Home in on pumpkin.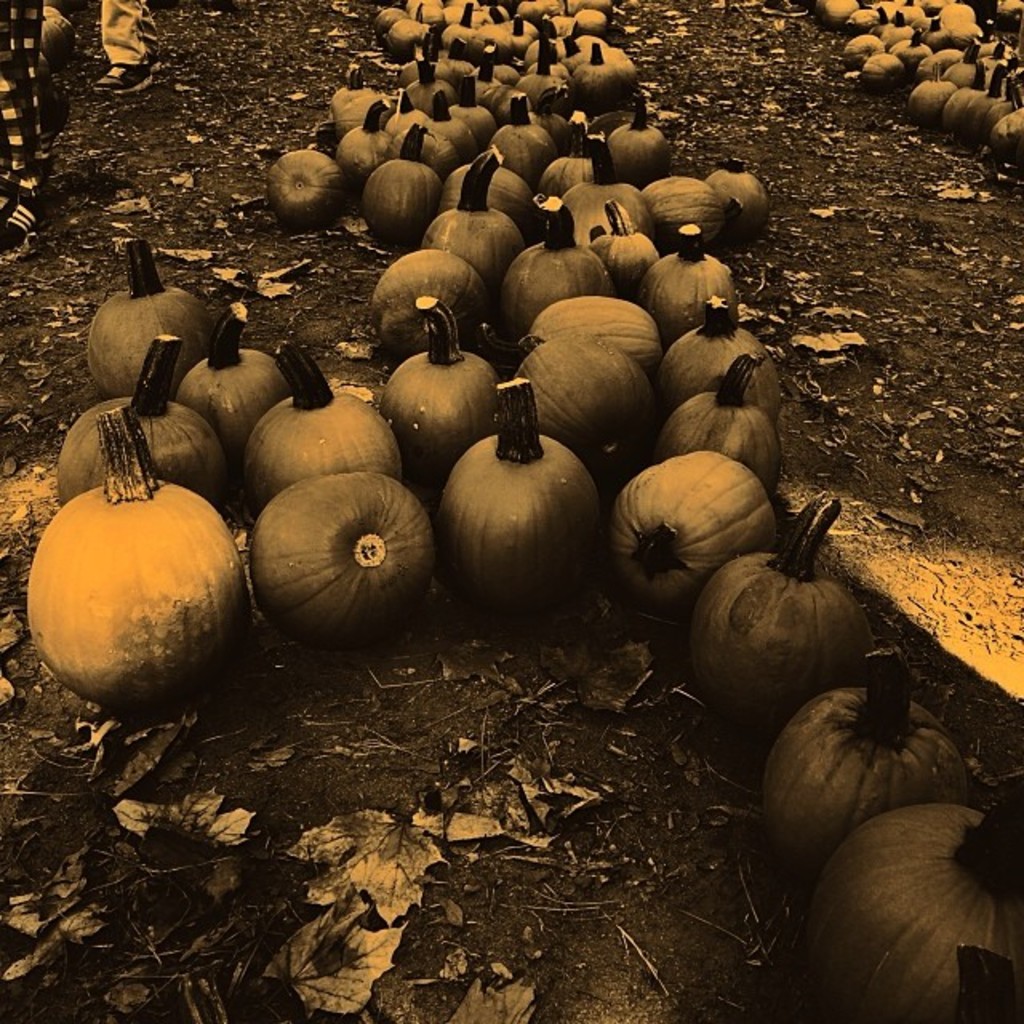
Homed in at bbox=[586, 200, 658, 288].
